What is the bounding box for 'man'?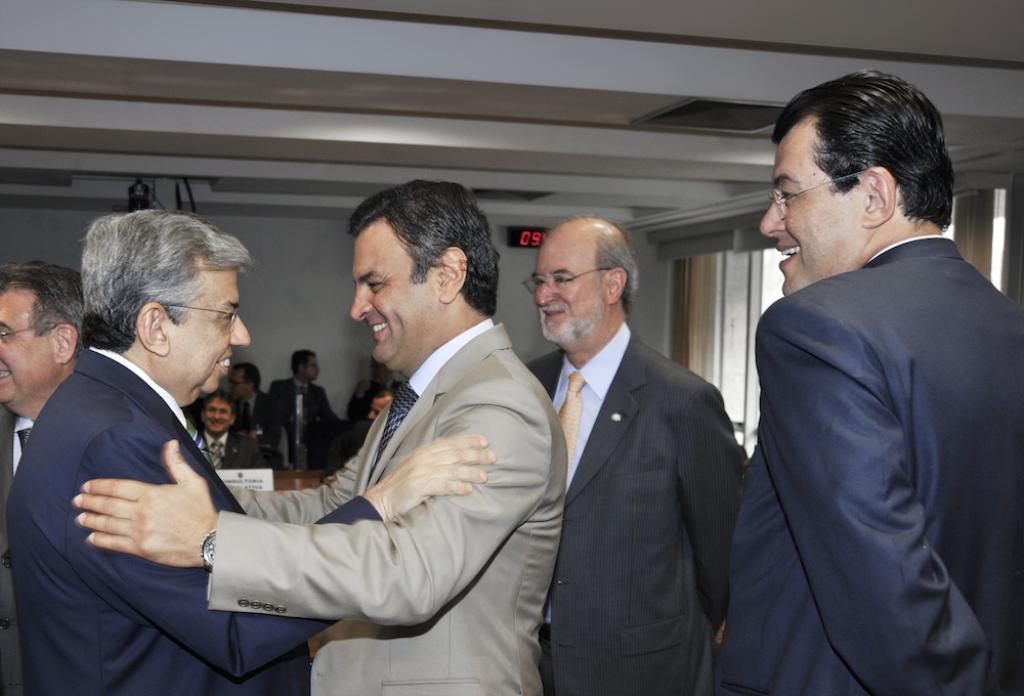
x1=67, y1=178, x2=571, y2=695.
